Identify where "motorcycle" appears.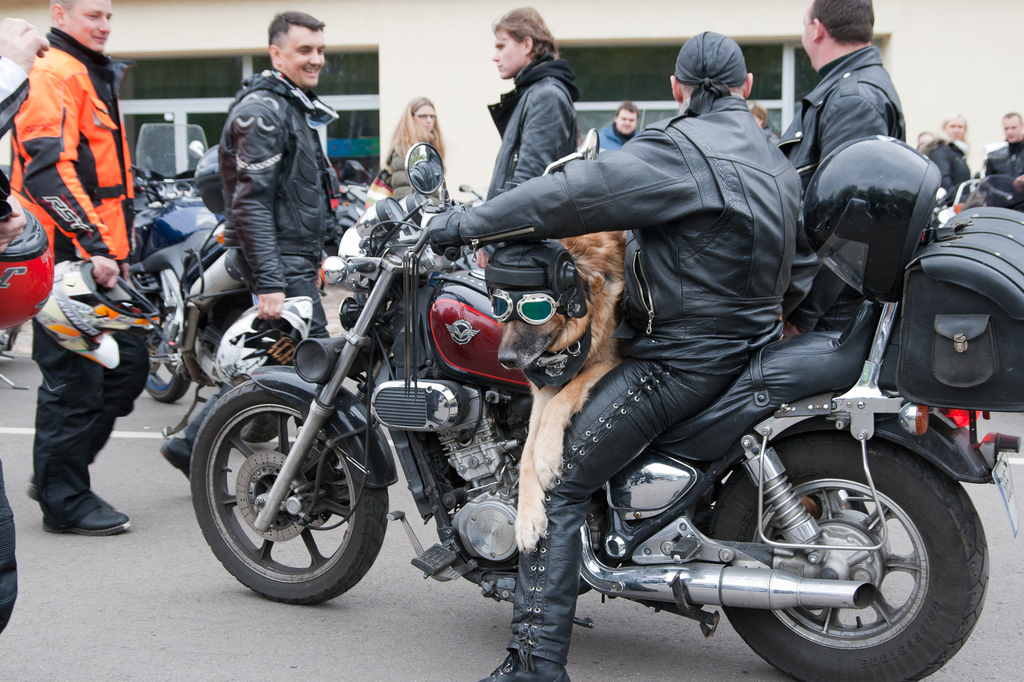
Appears at bbox=[124, 118, 259, 402].
